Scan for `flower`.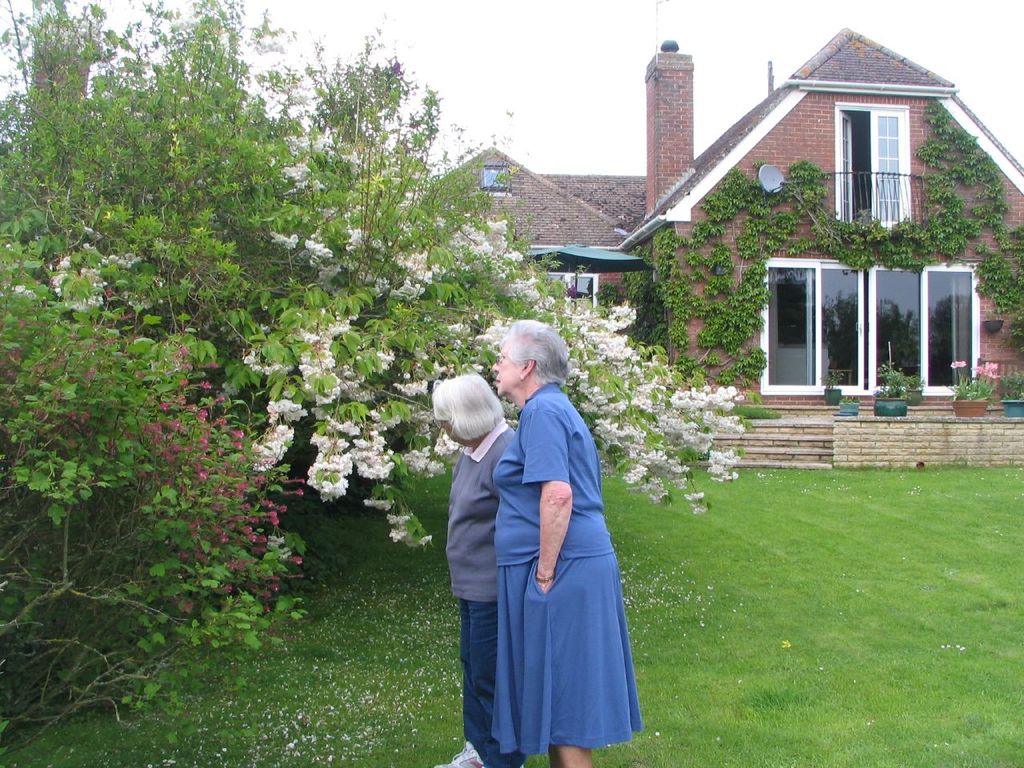
Scan result: x1=976, y1=362, x2=1000, y2=378.
